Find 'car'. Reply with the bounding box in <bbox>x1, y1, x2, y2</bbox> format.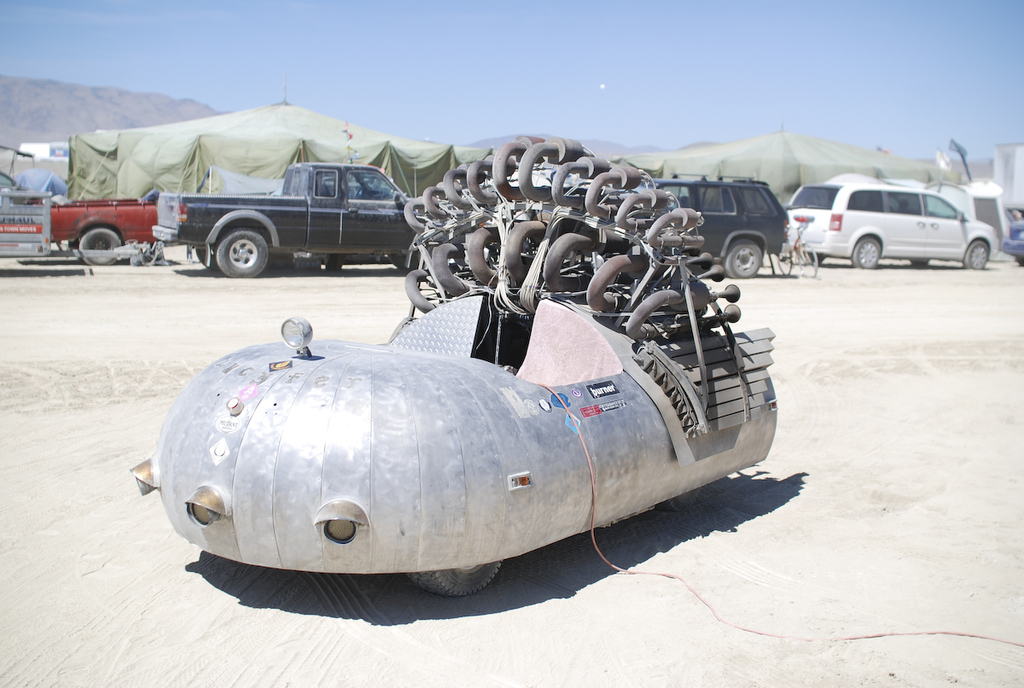
<bbox>999, 218, 1023, 255</bbox>.
